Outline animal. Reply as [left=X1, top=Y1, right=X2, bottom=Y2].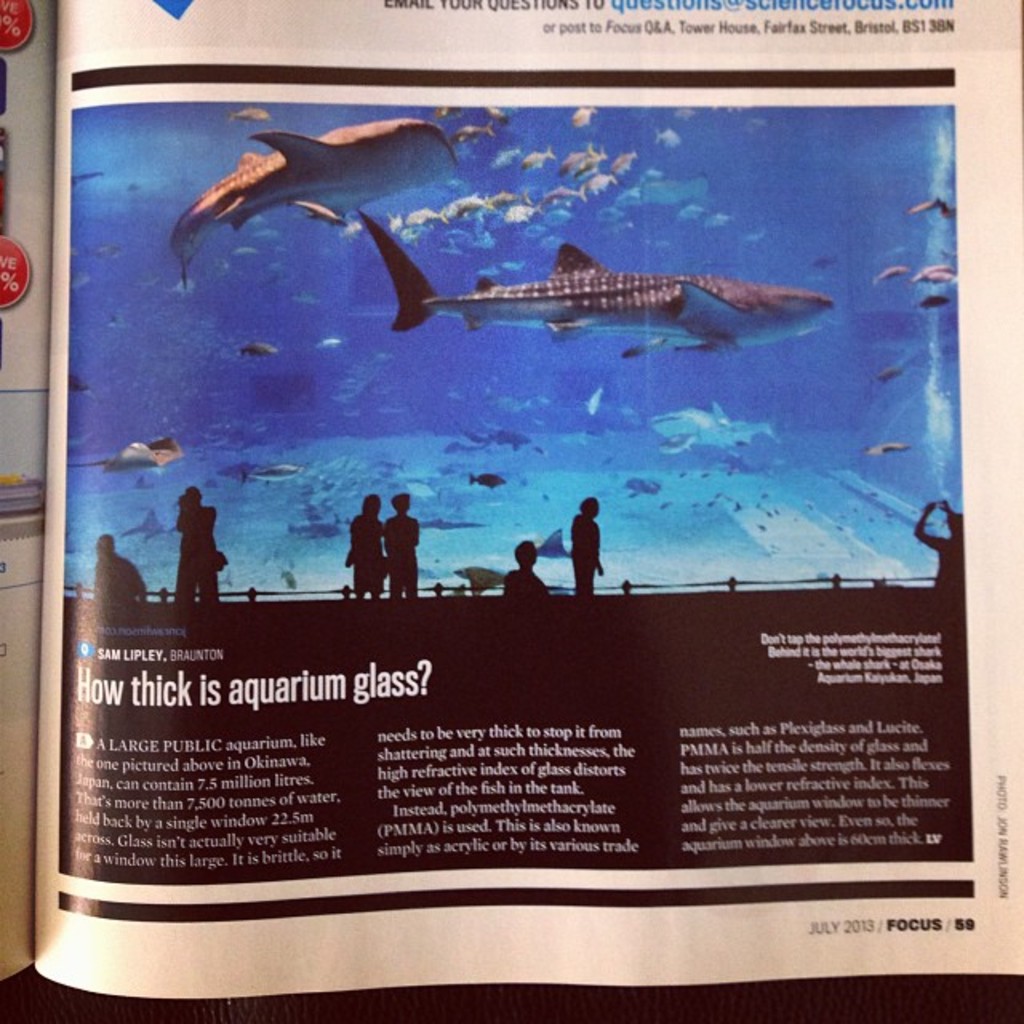
[left=168, top=126, right=462, bottom=240].
